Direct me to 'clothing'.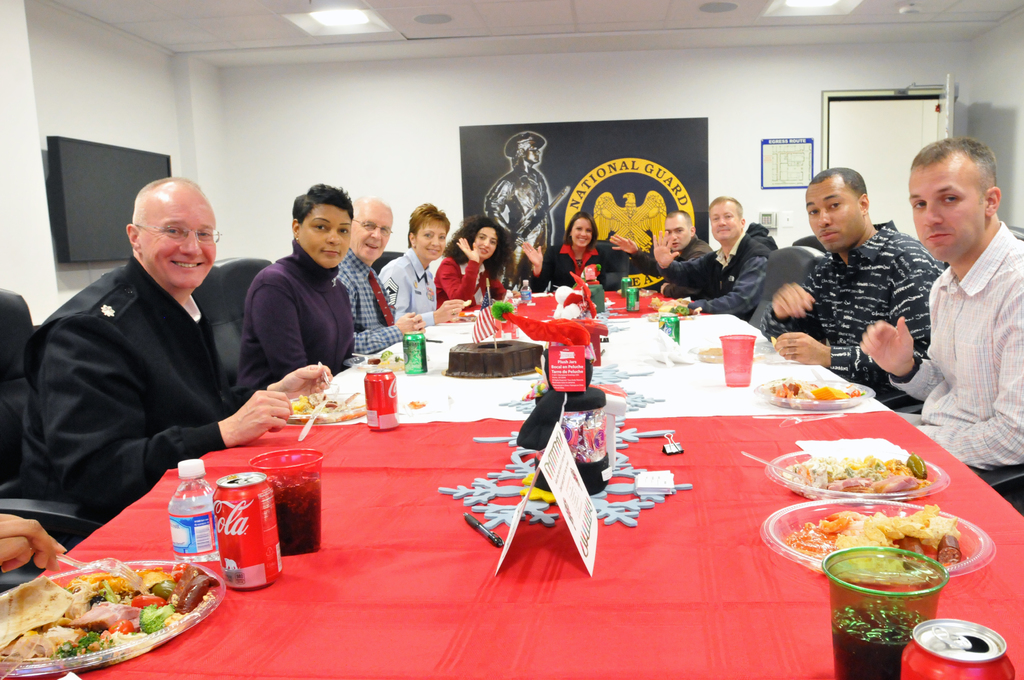
Direction: x1=221 y1=218 x2=396 y2=383.
